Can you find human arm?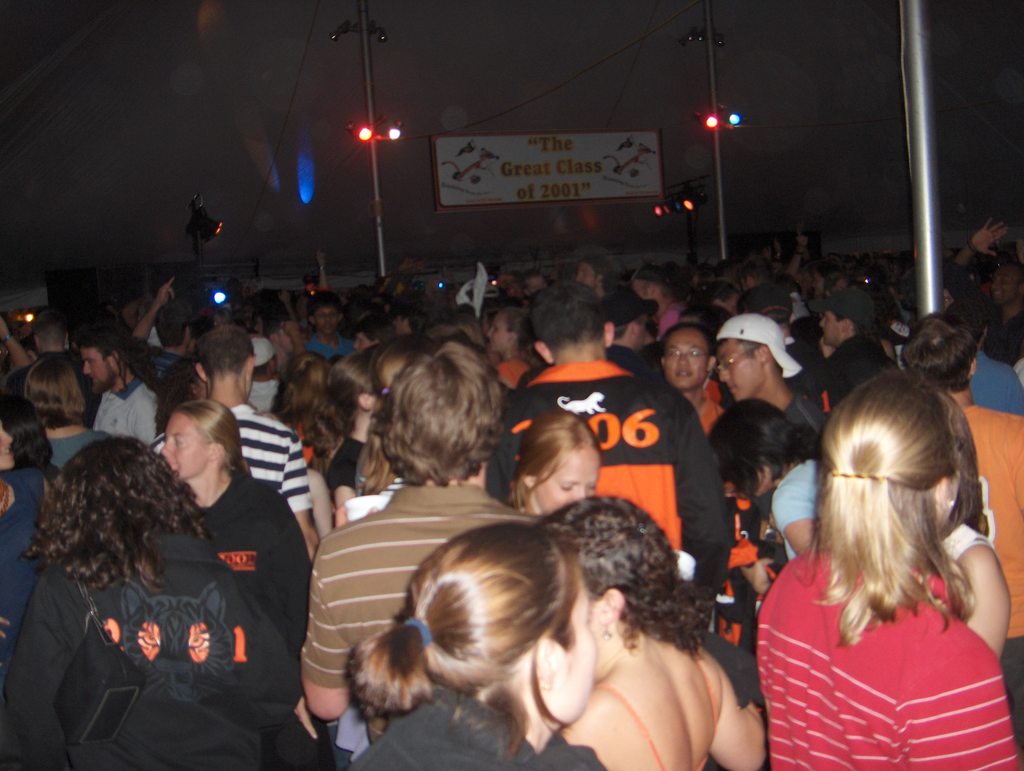
Yes, bounding box: (x1=285, y1=319, x2=305, y2=356).
